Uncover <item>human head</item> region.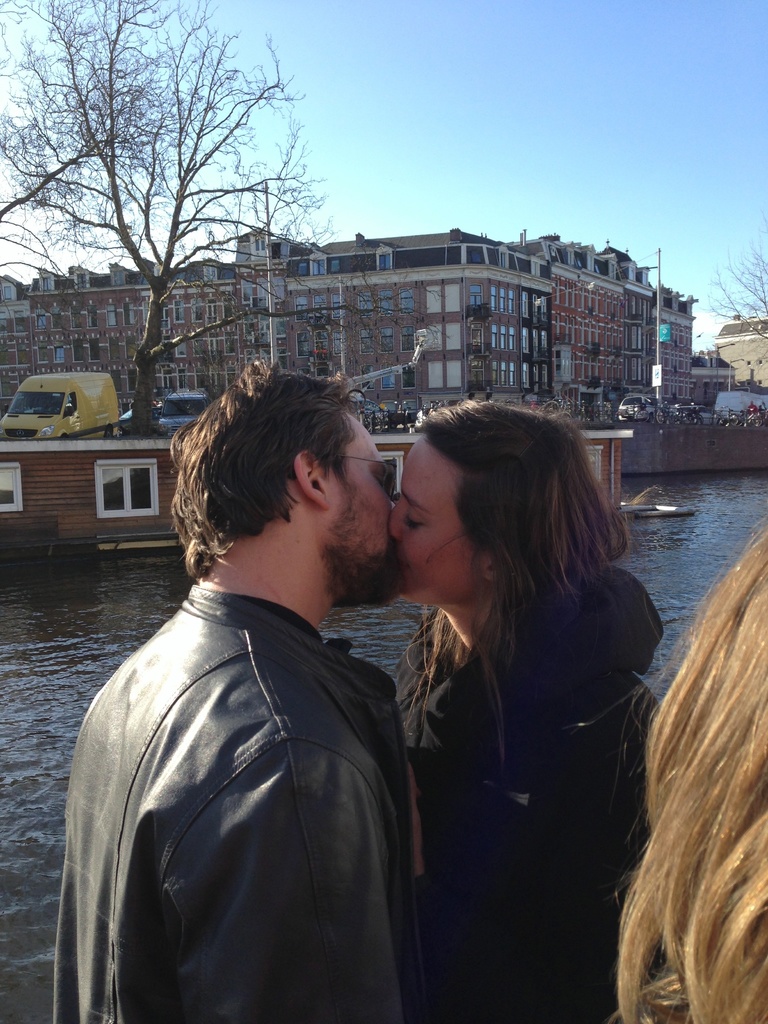
Uncovered: rect(162, 369, 411, 607).
